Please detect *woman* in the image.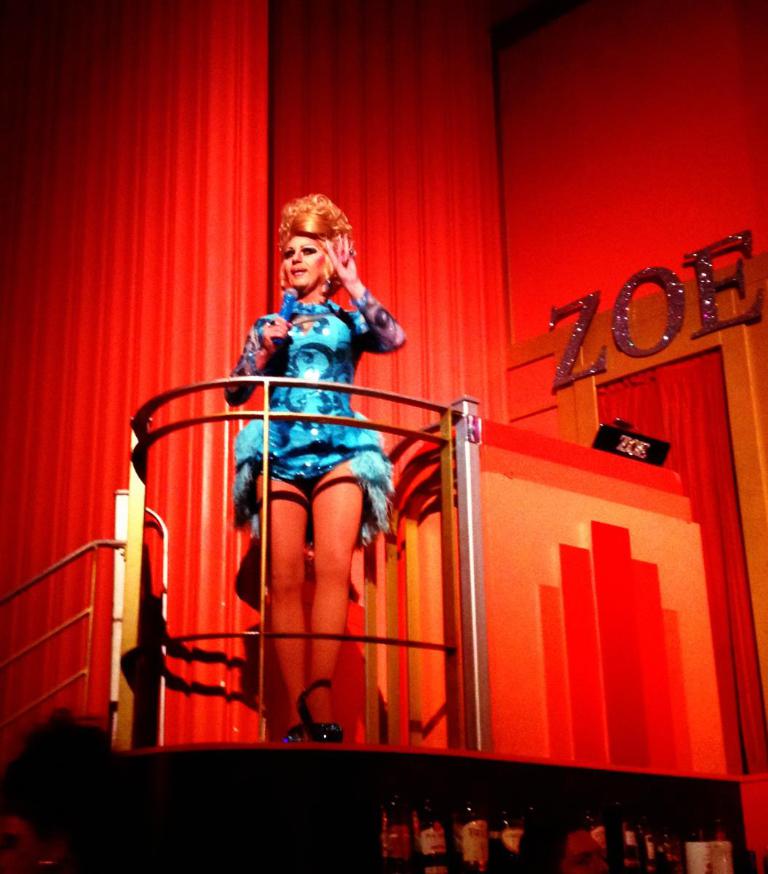
[193, 188, 420, 690].
